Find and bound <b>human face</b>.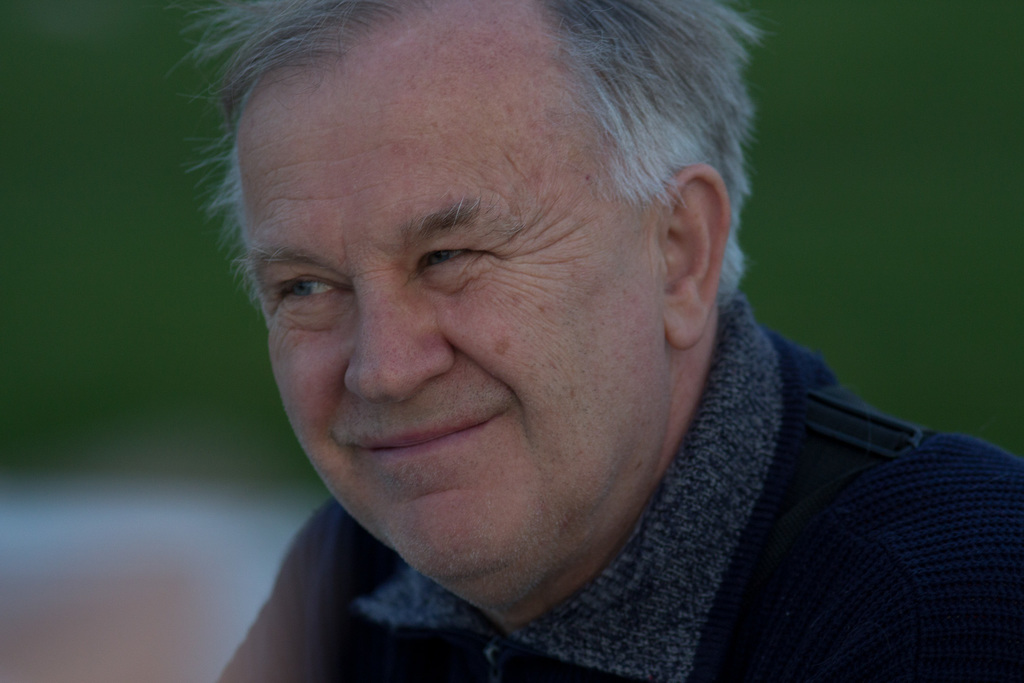
Bound: 238:63:650:597.
